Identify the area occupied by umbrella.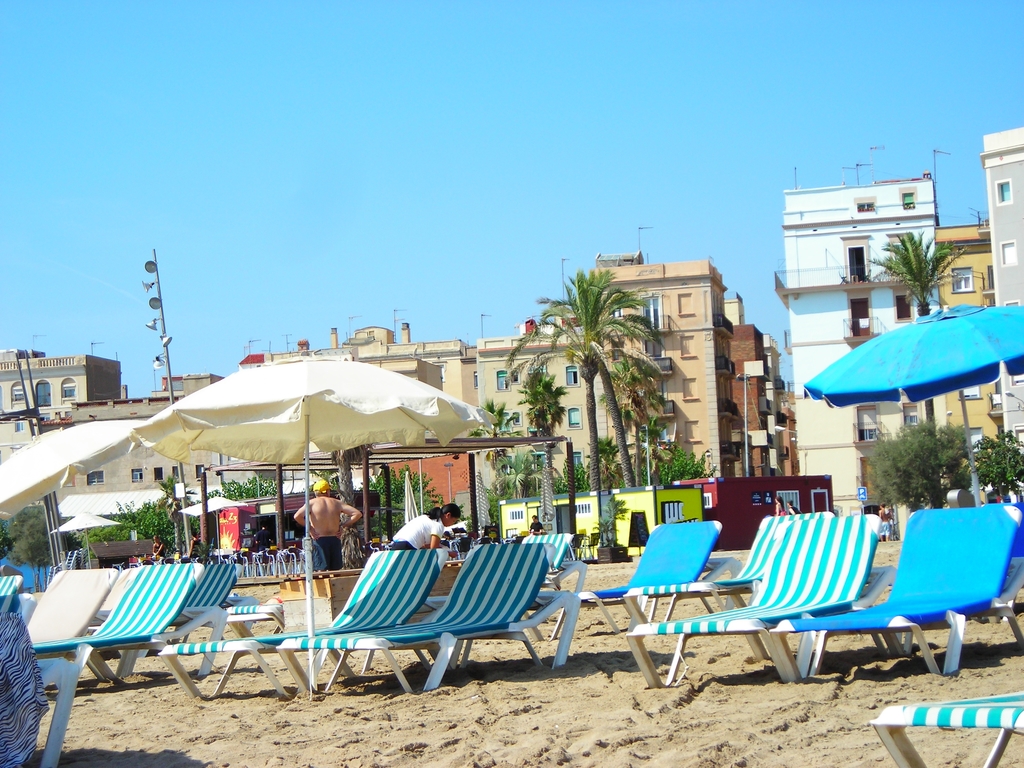
Area: l=806, t=303, r=1023, b=509.
